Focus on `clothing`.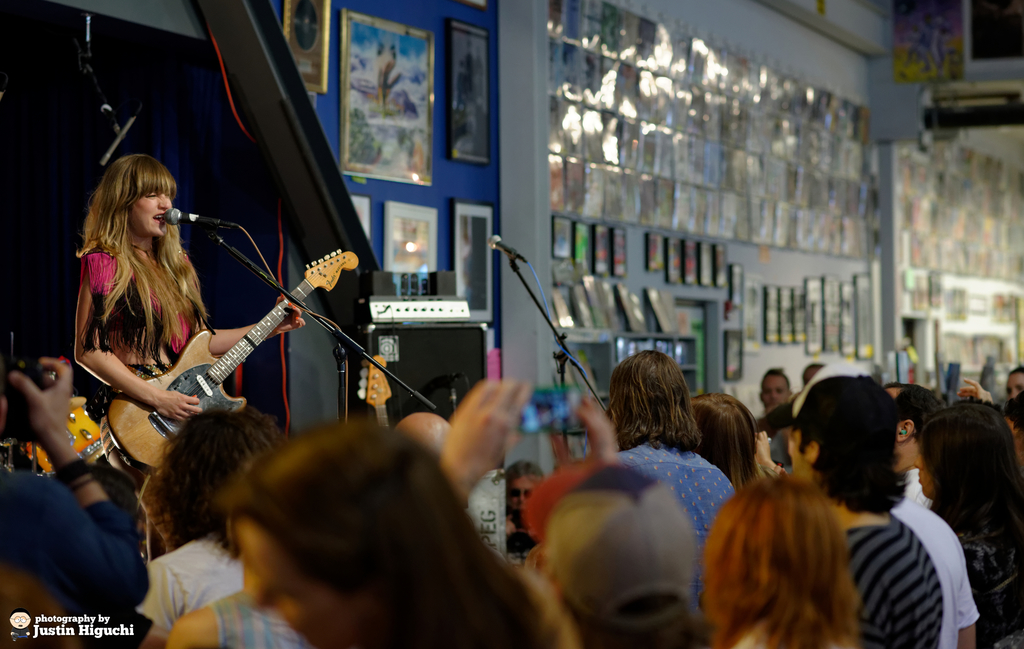
Focused at 890:498:968:648.
